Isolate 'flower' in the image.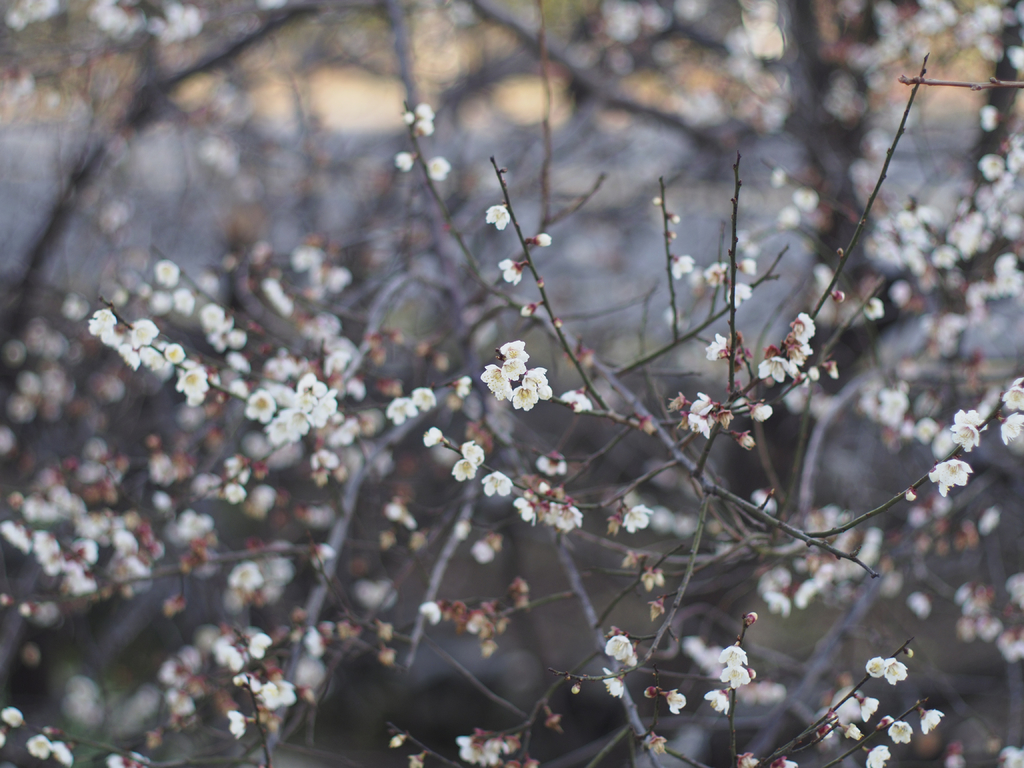
Isolated region: (997, 405, 1023, 441).
